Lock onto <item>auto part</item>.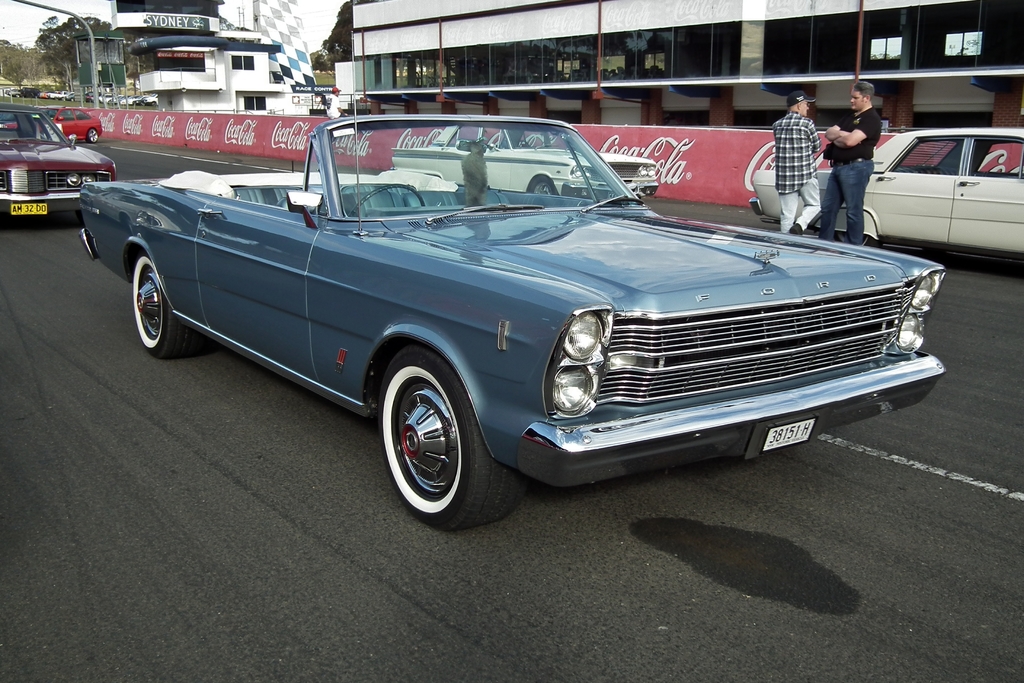
Locked: box=[375, 343, 517, 531].
